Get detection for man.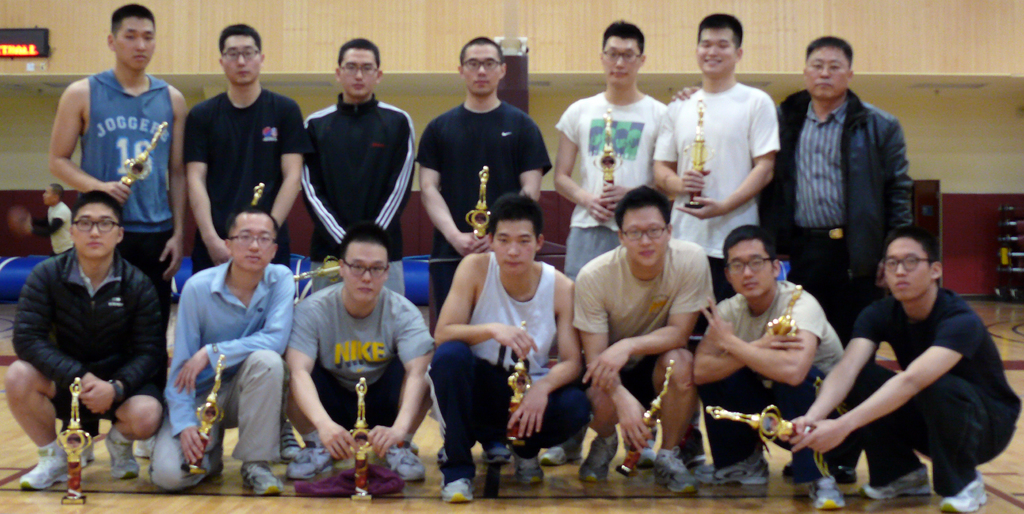
Detection: [186, 24, 307, 464].
